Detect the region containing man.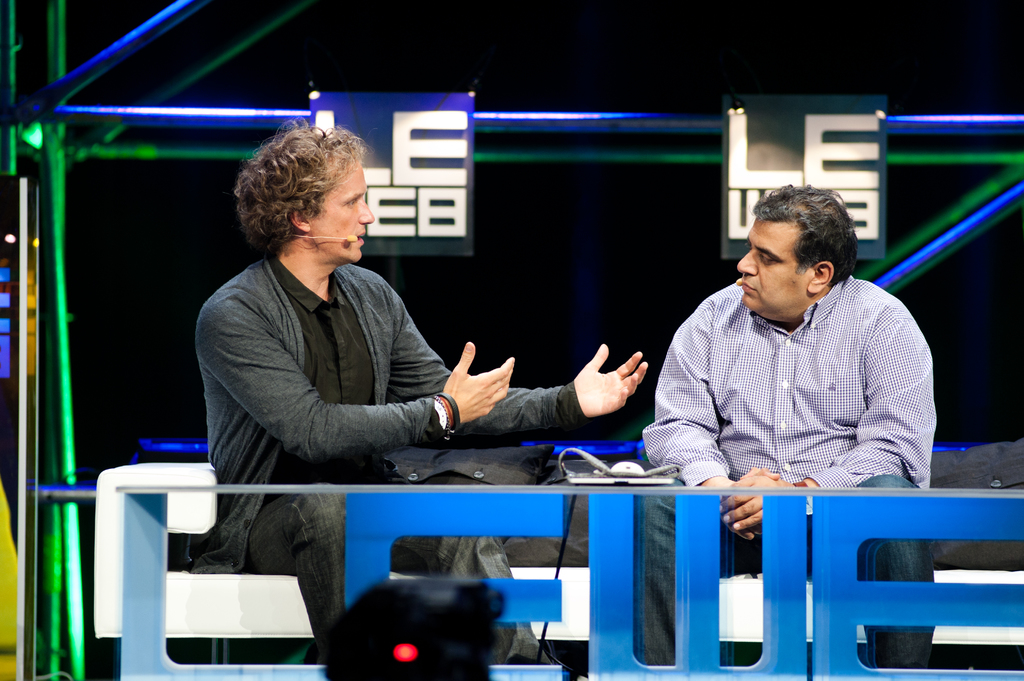
<bbox>638, 184, 933, 679</bbox>.
